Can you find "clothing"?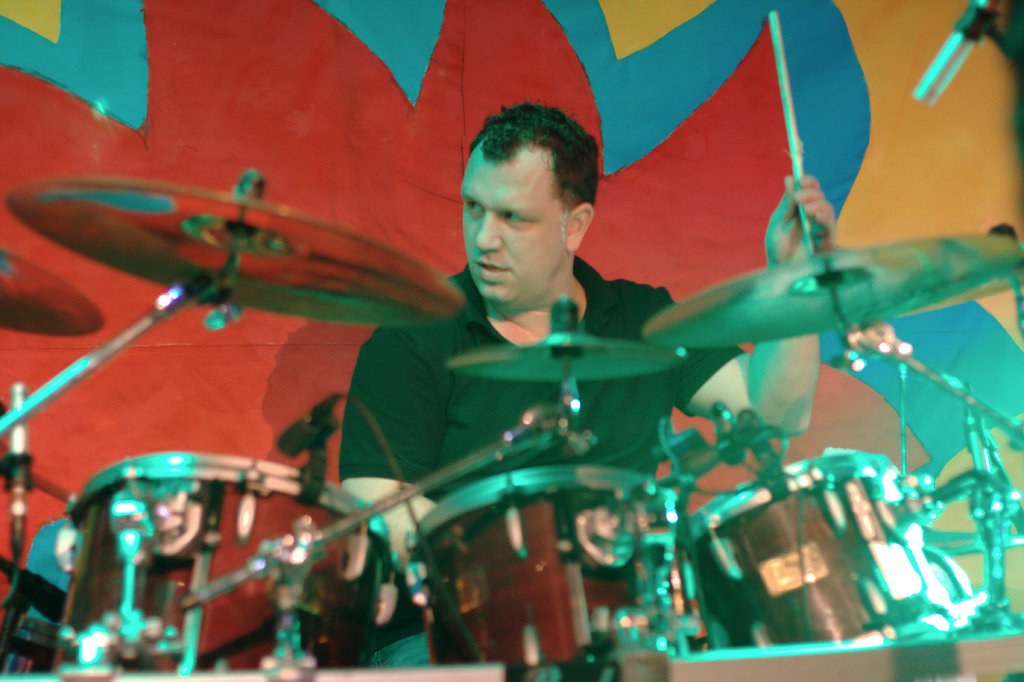
Yes, bounding box: x1=338, y1=256, x2=747, y2=503.
